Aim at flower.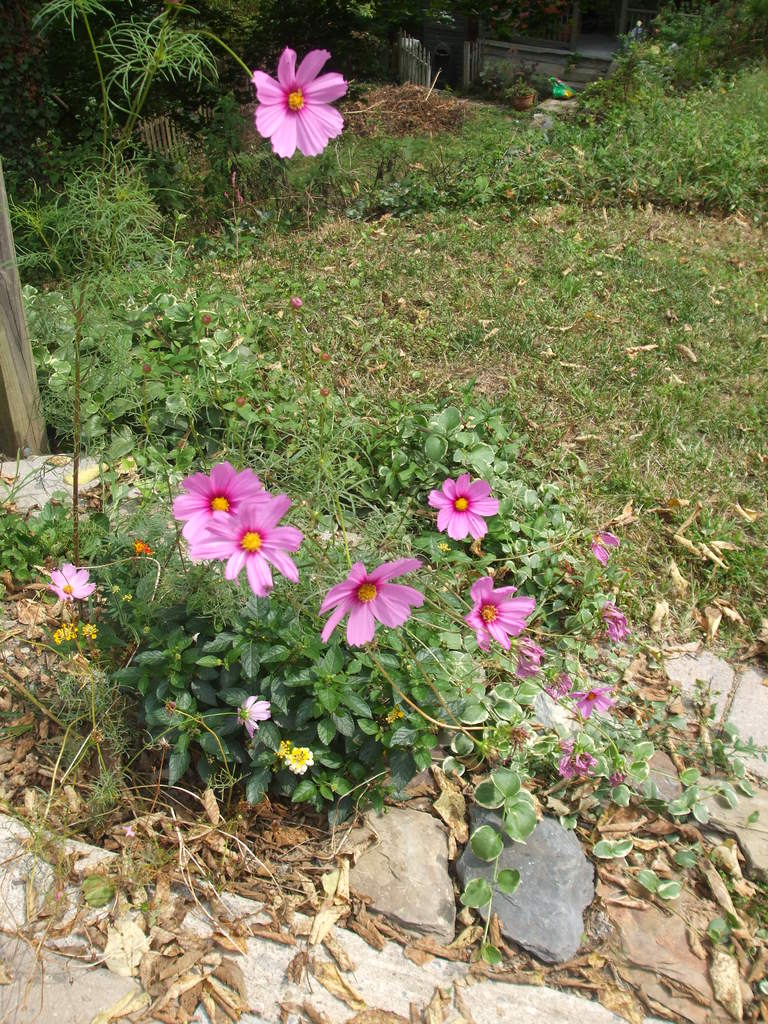
Aimed at <bbox>46, 561, 95, 607</bbox>.
